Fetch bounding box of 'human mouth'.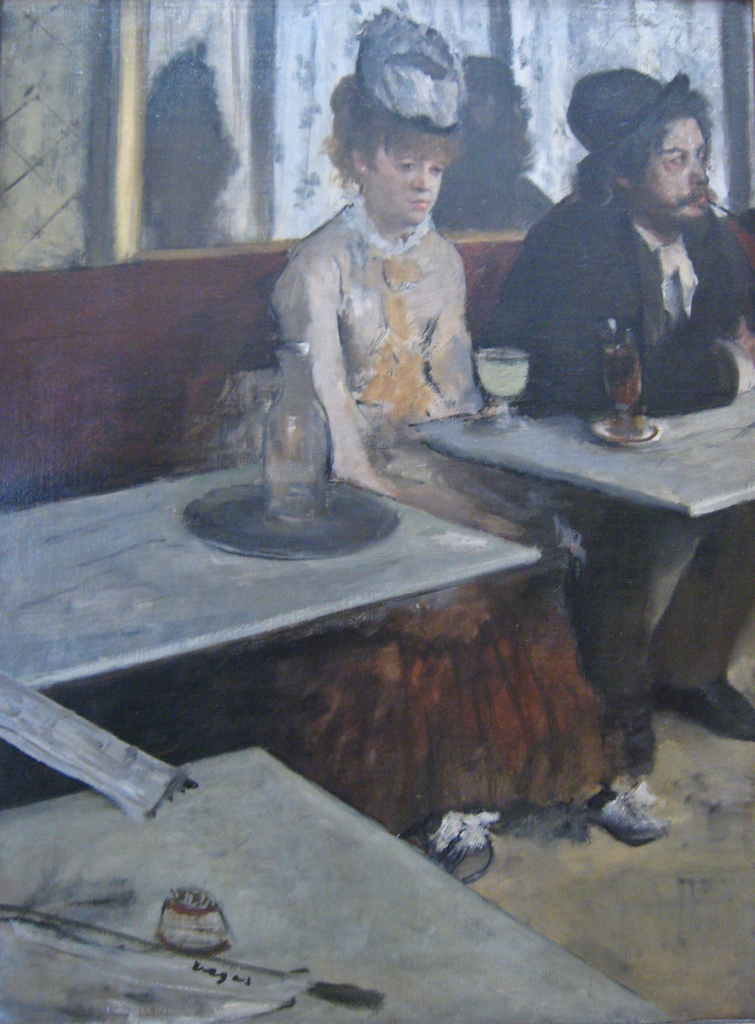
Bbox: (410, 197, 429, 205).
